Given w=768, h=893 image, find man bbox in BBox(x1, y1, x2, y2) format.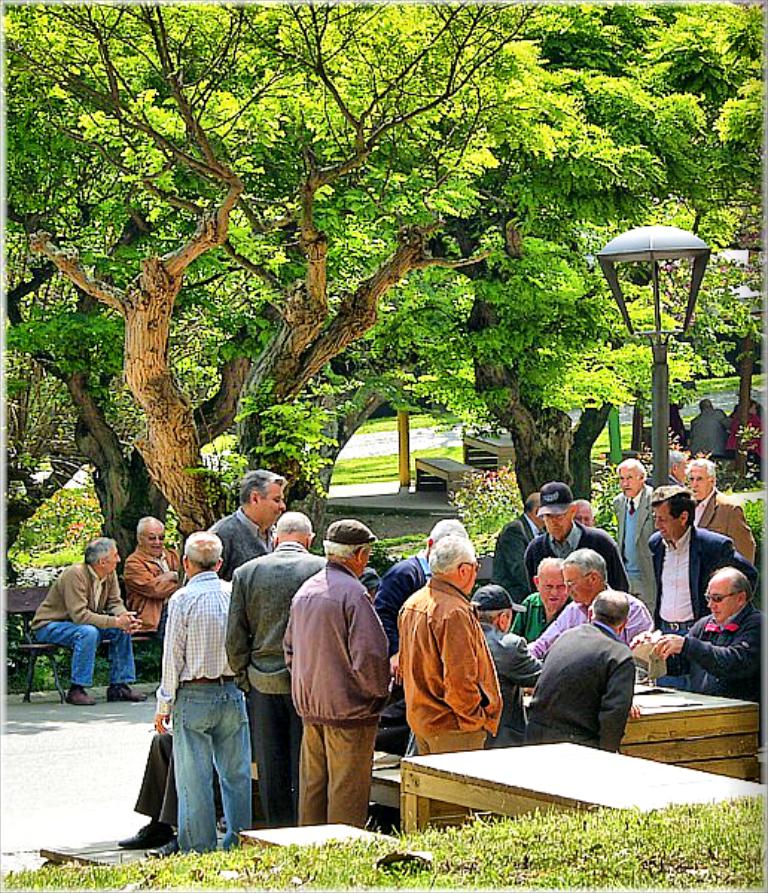
BBox(144, 524, 256, 866).
